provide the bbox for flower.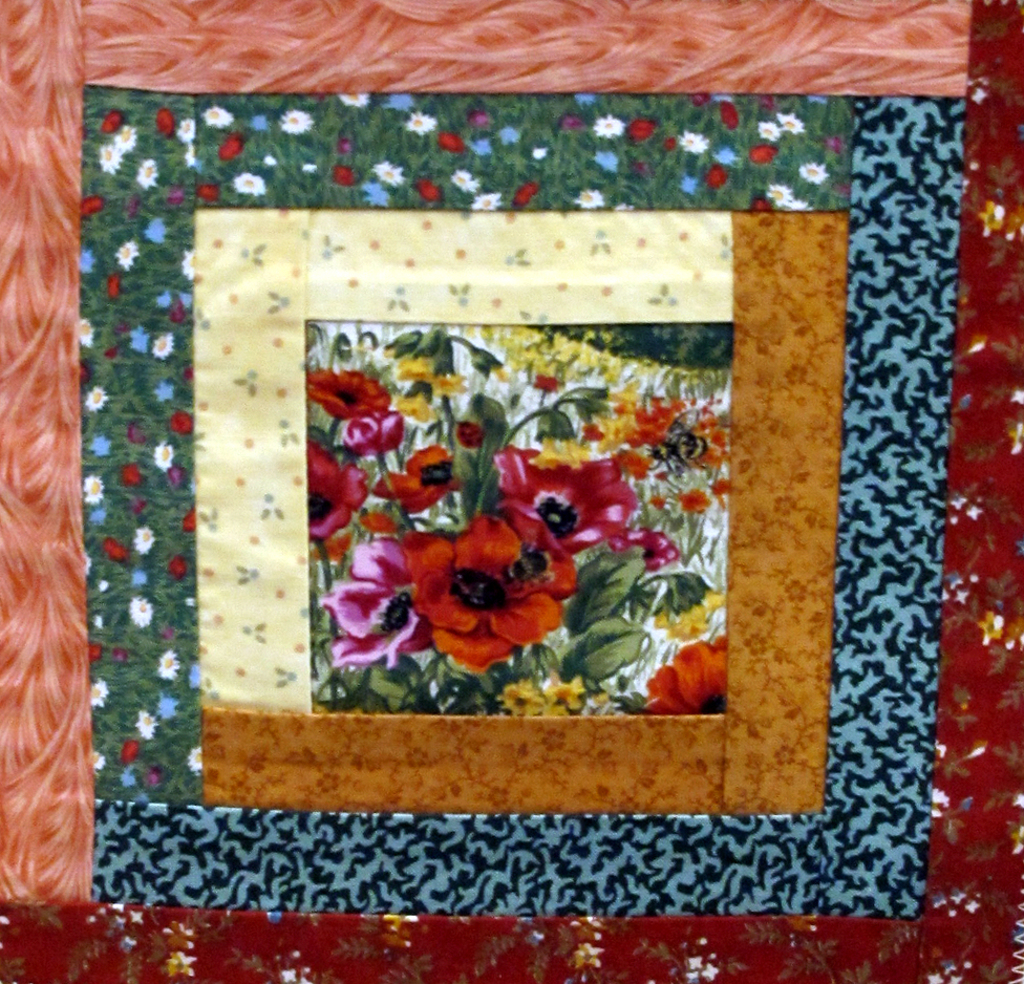
bbox=[145, 215, 167, 245].
